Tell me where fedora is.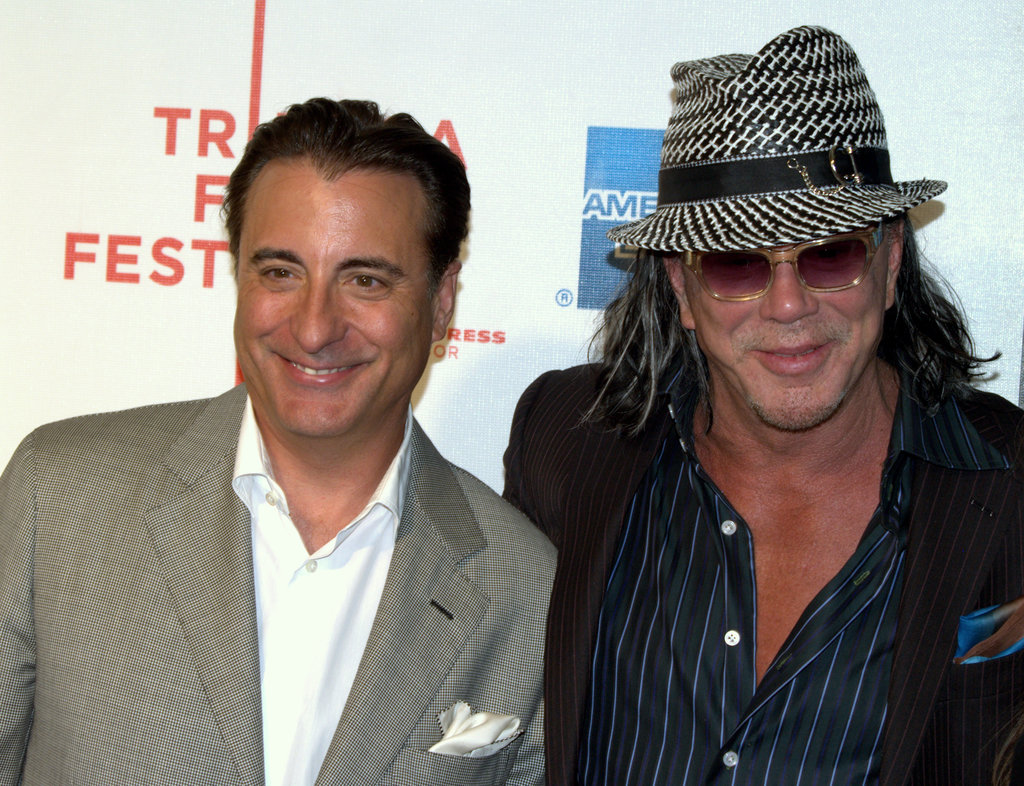
fedora is at region(606, 26, 947, 253).
